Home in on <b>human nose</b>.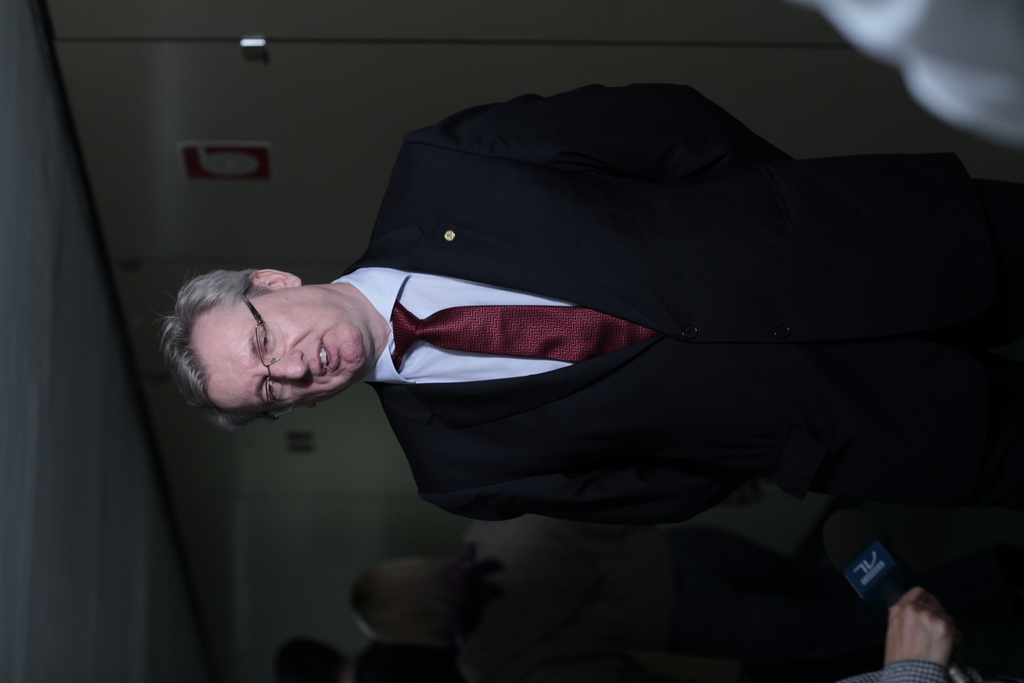
Homed in at [x1=267, y1=351, x2=308, y2=378].
